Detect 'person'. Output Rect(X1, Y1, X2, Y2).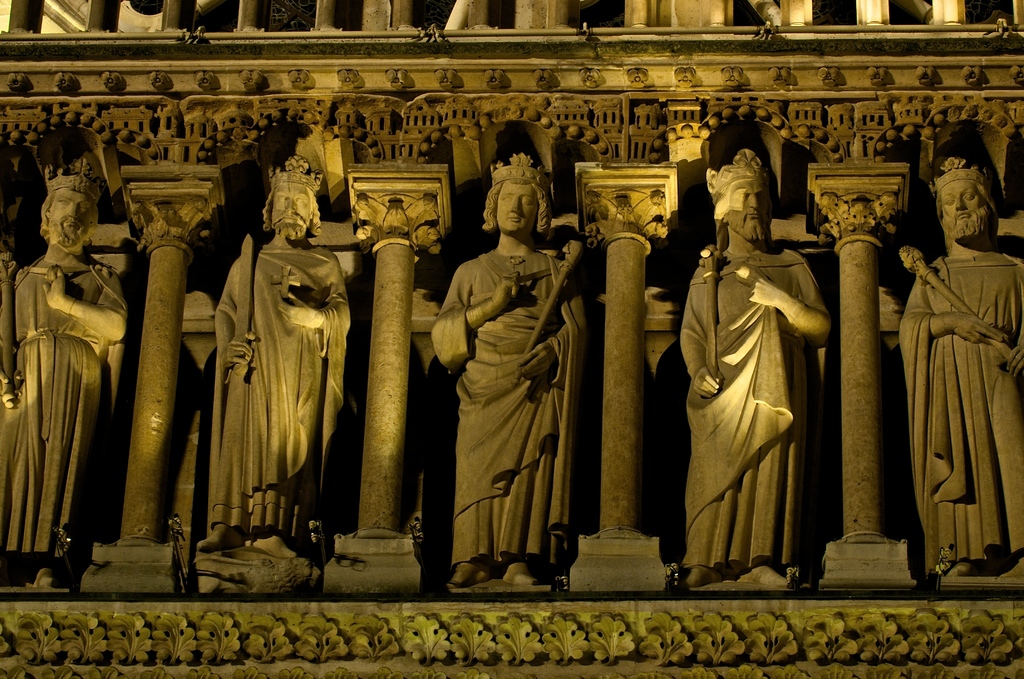
Rect(678, 141, 829, 593).
